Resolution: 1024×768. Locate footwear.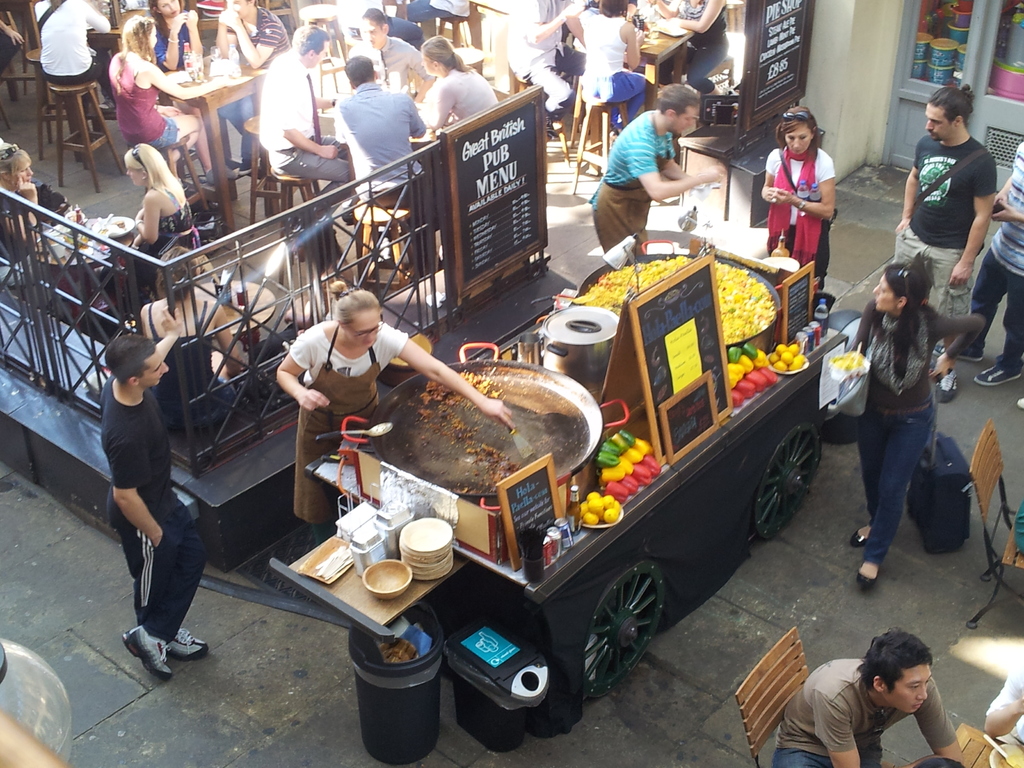
(856,570,877,590).
